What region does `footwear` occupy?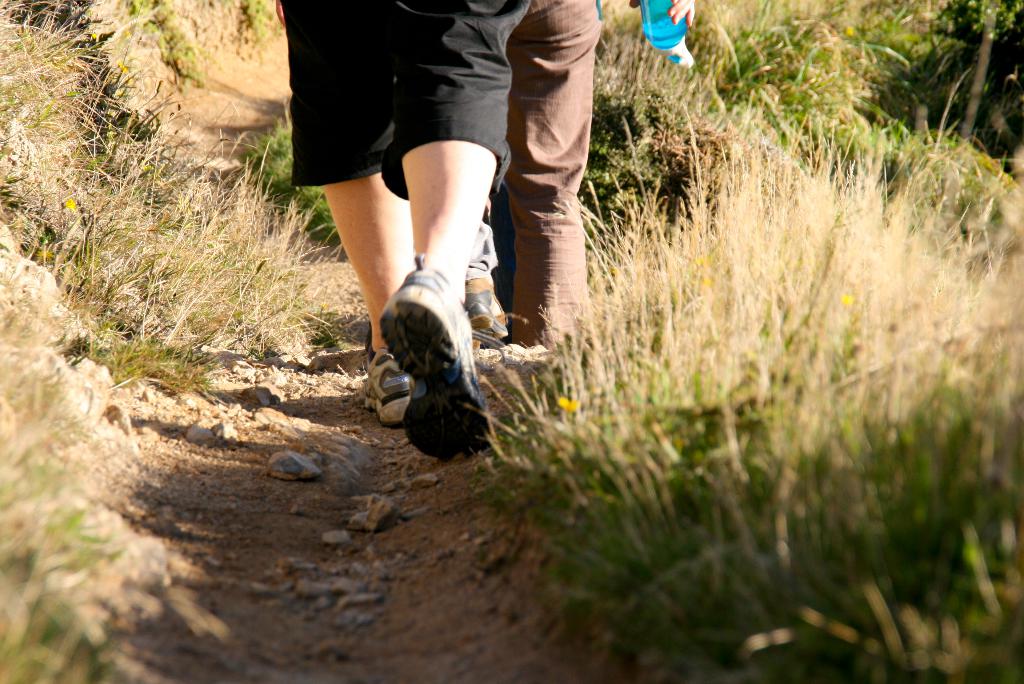
x1=463, y1=275, x2=511, y2=347.
